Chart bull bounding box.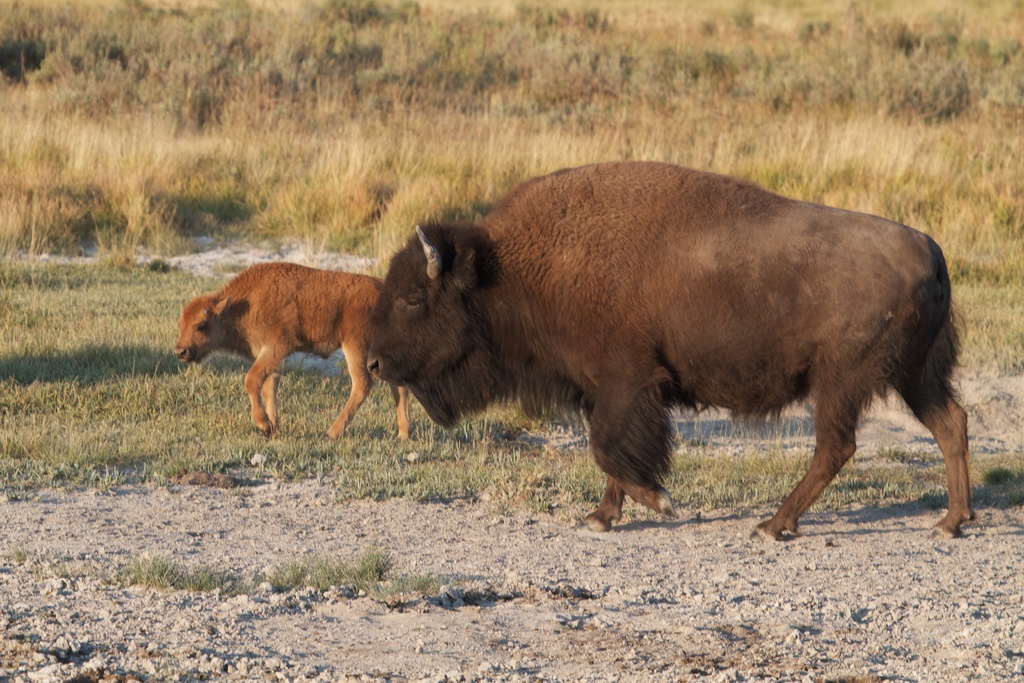
Charted: 364:159:975:538.
